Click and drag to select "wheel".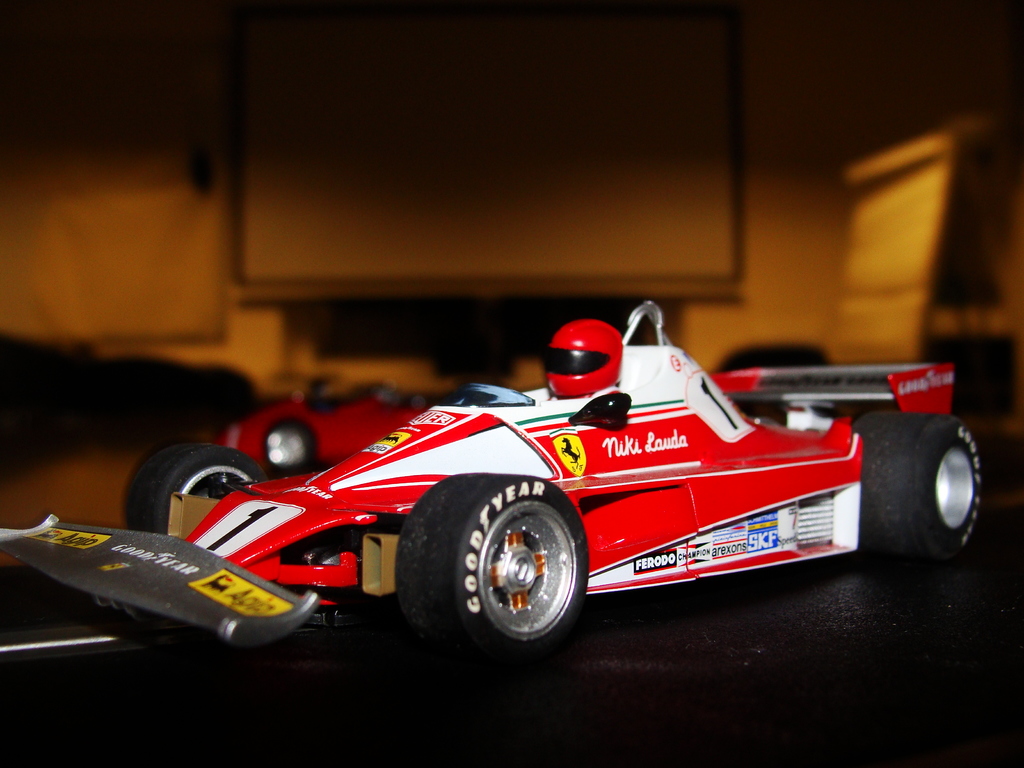
Selection: 400, 474, 593, 659.
